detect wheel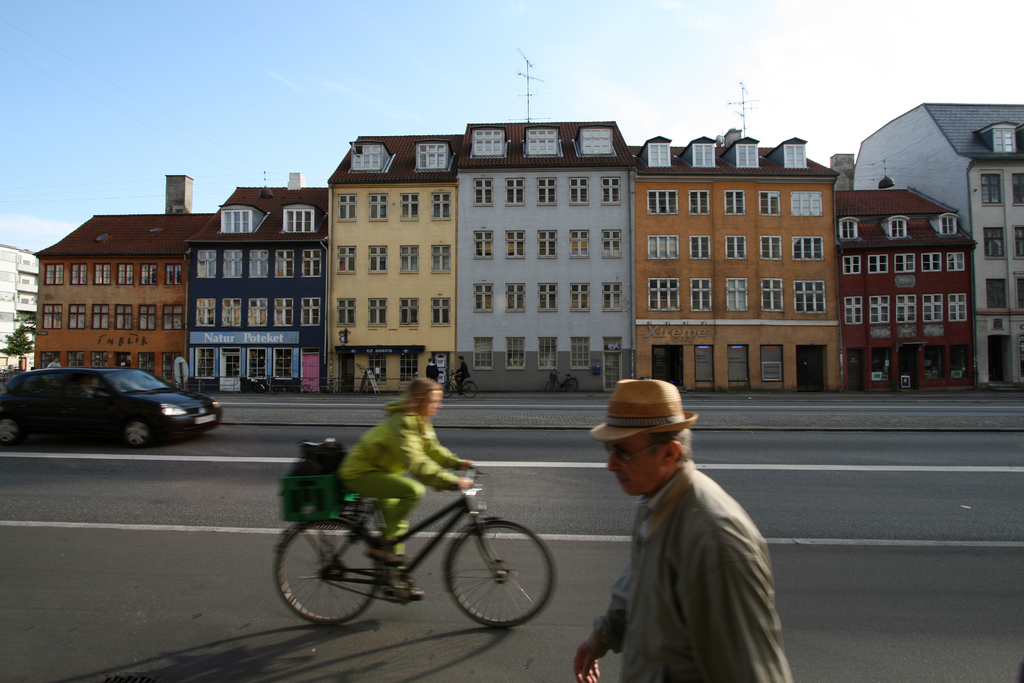
locate(0, 417, 22, 447)
